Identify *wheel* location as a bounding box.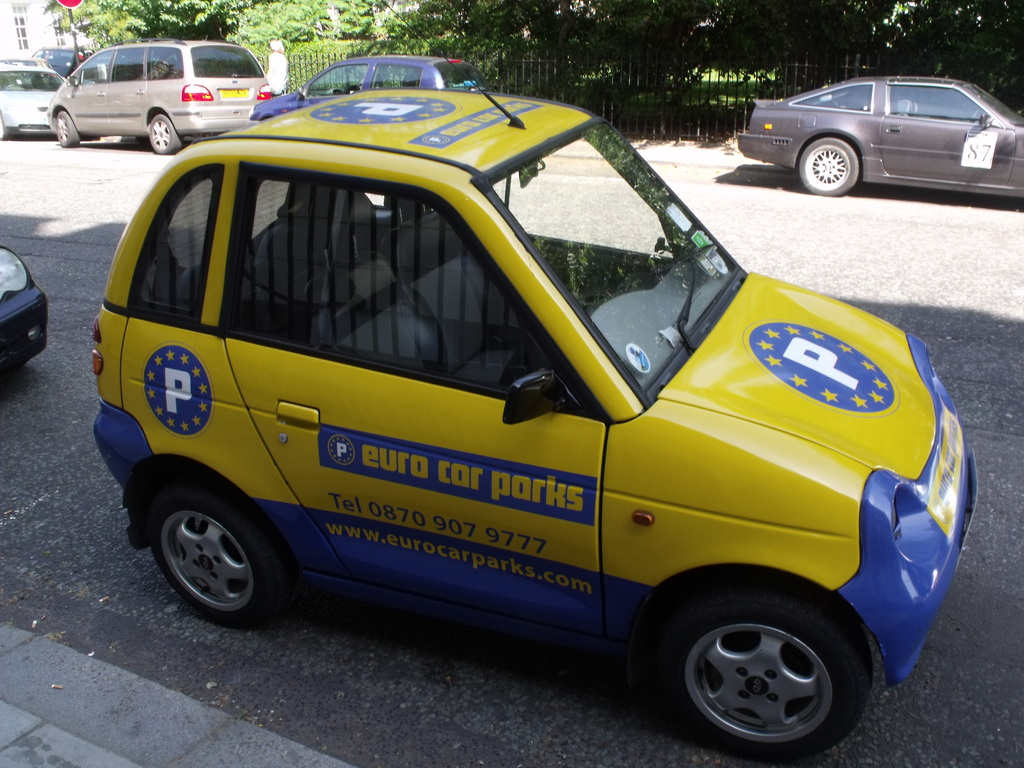
<bbox>970, 108, 979, 121</bbox>.
